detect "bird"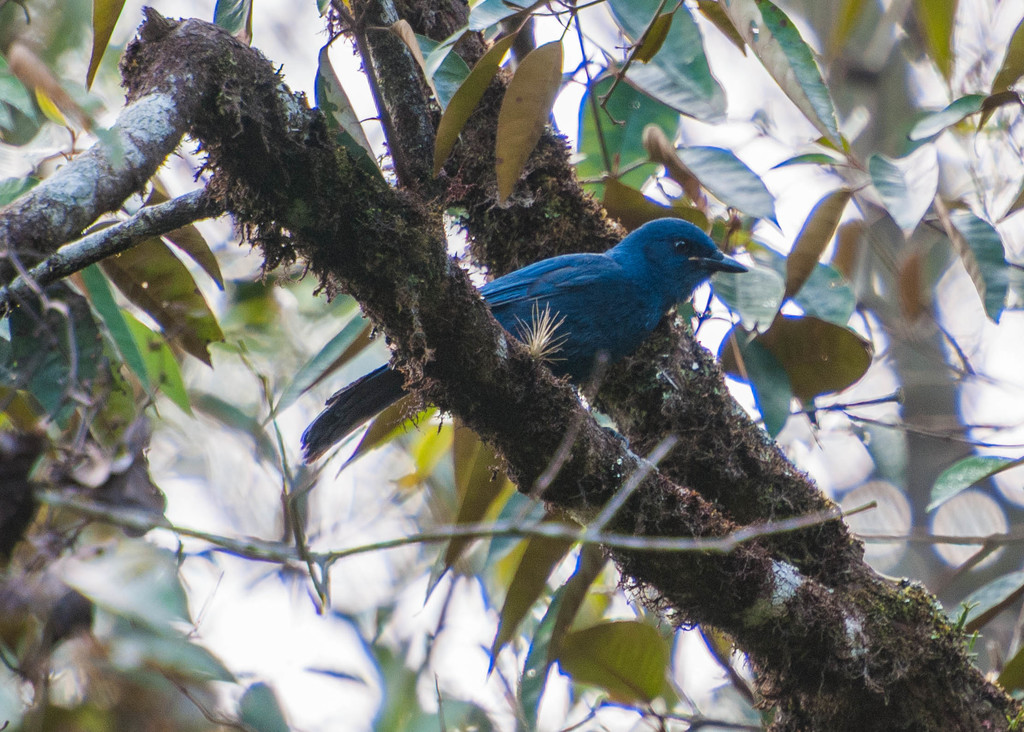
(297, 211, 752, 464)
